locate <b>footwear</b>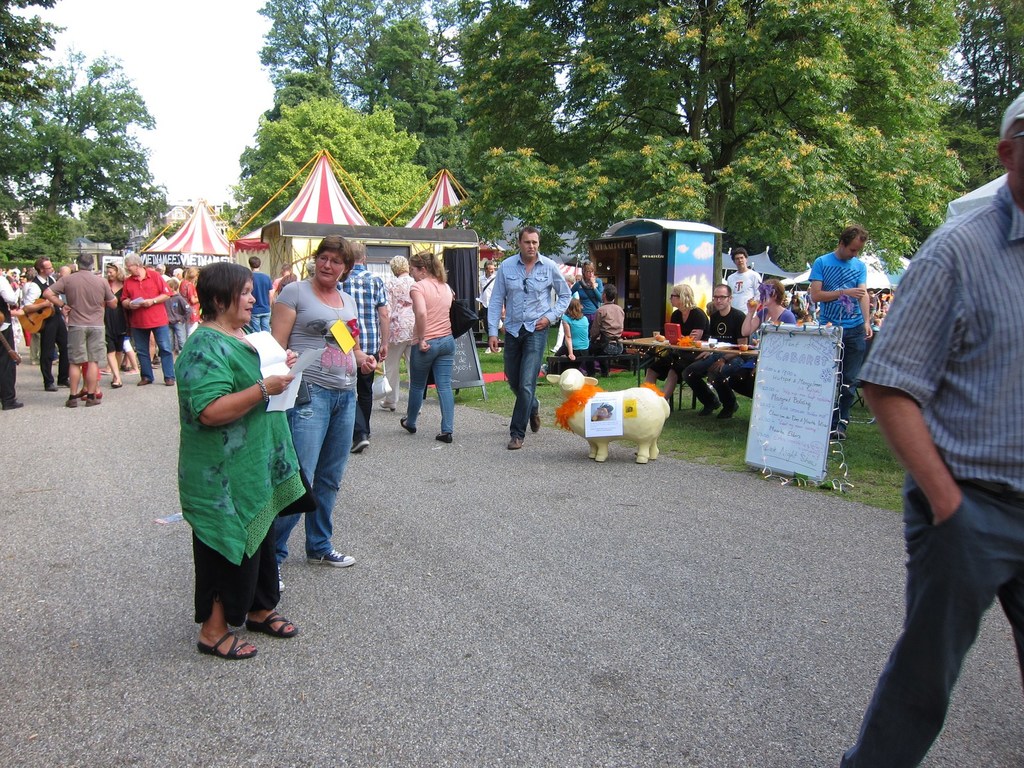
[x1=397, y1=417, x2=415, y2=434]
